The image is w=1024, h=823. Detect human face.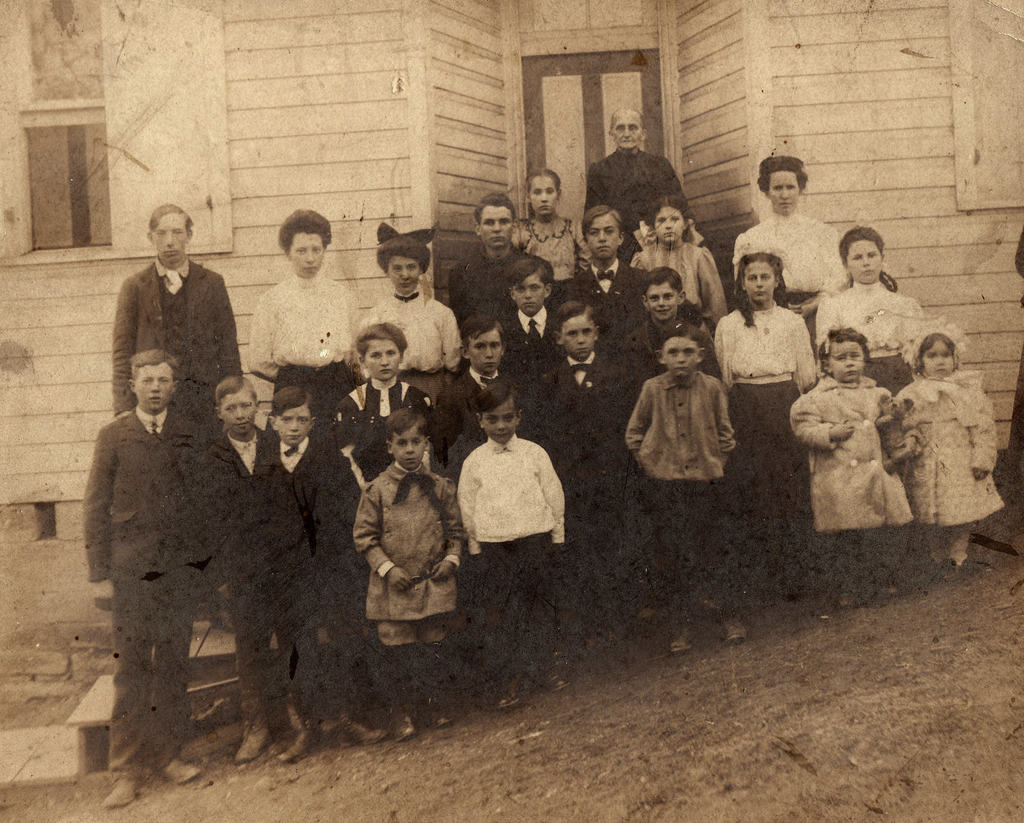
Detection: pyautogui.locateOnScreen(828, 341, 864, 382).
